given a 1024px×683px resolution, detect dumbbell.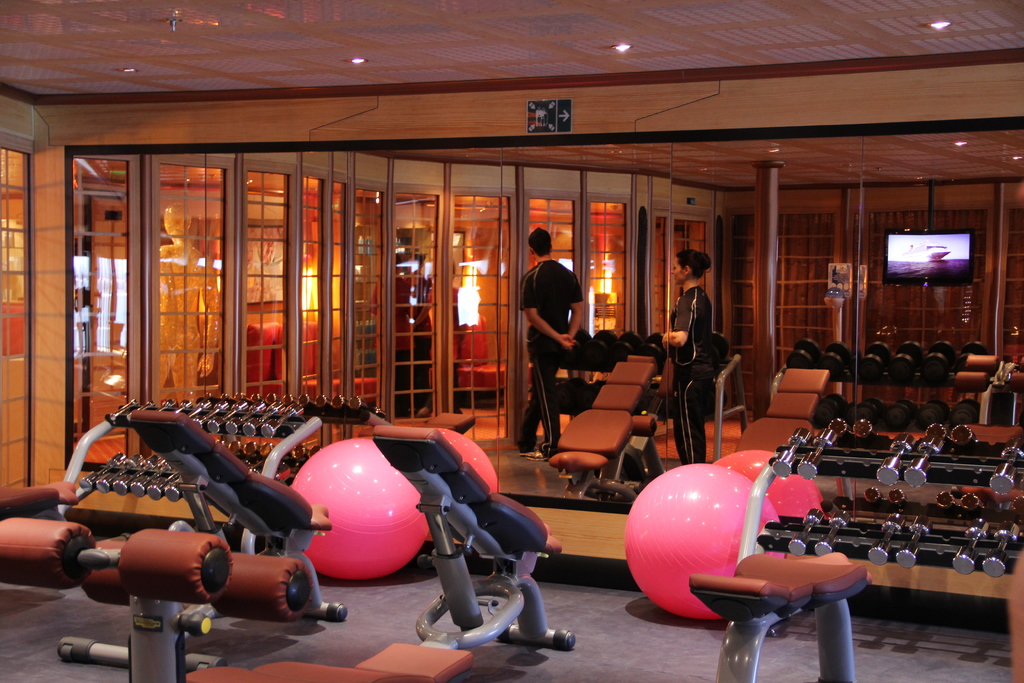
left=705, top=327, right=729, bottom=369.
